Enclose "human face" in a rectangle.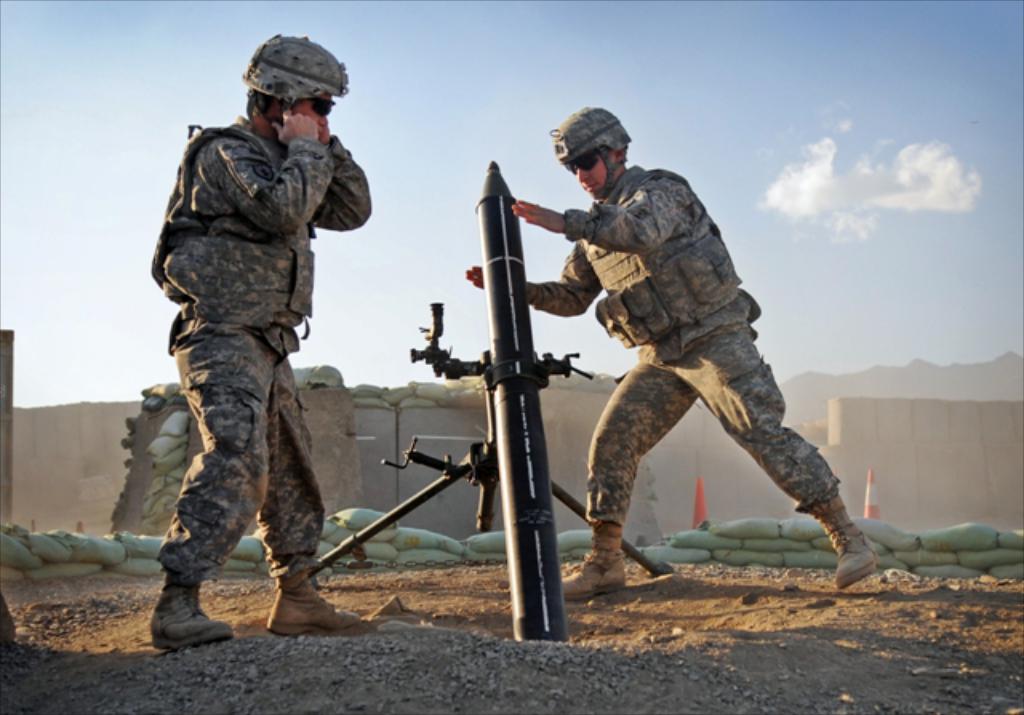
locate(576, 160, 611, 194).
